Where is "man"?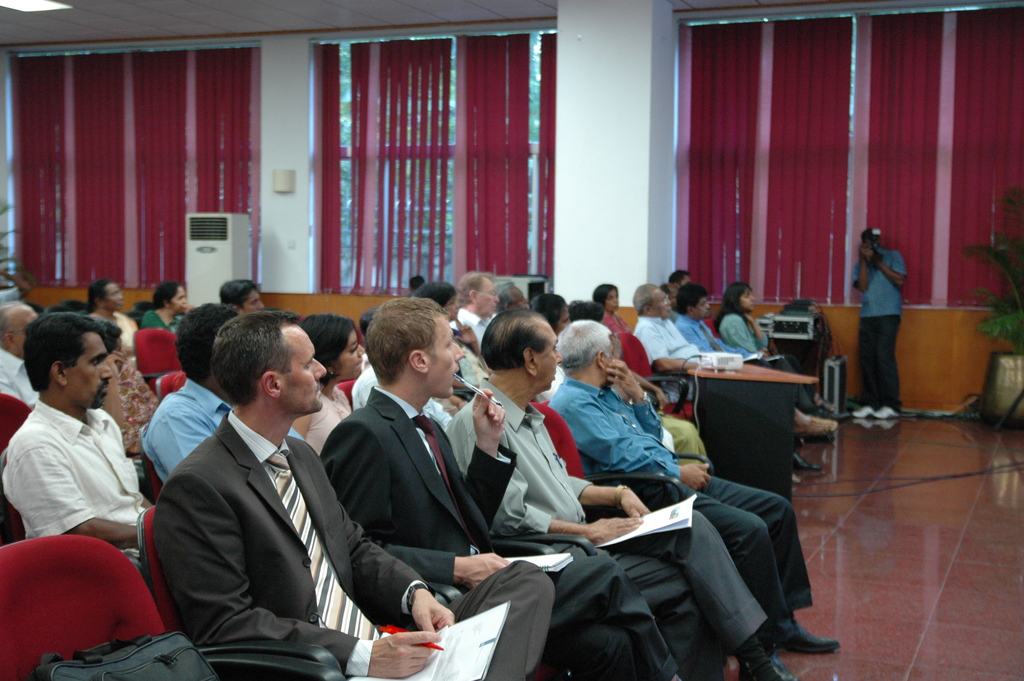
bbox(632, 284, 712, 373).
